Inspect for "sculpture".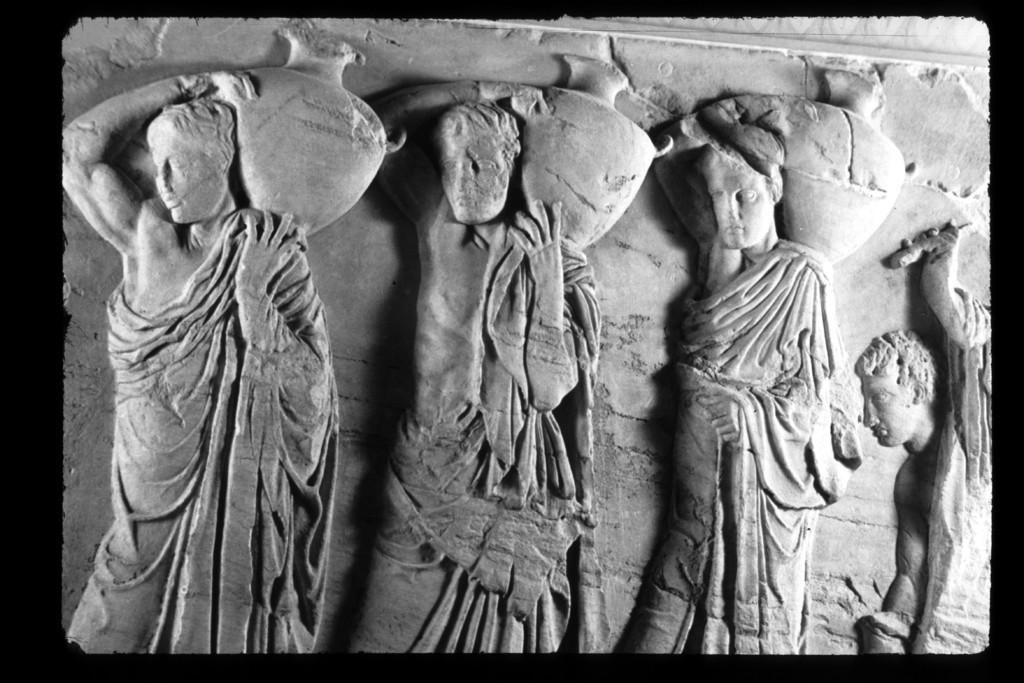
Inspection: (47, 12, 414, 661).
